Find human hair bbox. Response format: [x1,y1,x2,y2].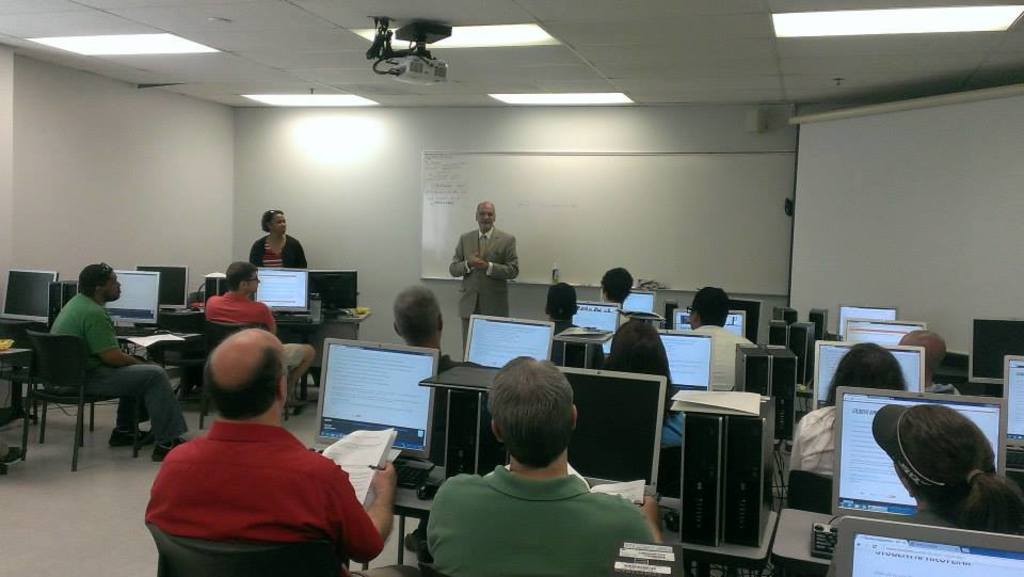
[481,359,577,480].
